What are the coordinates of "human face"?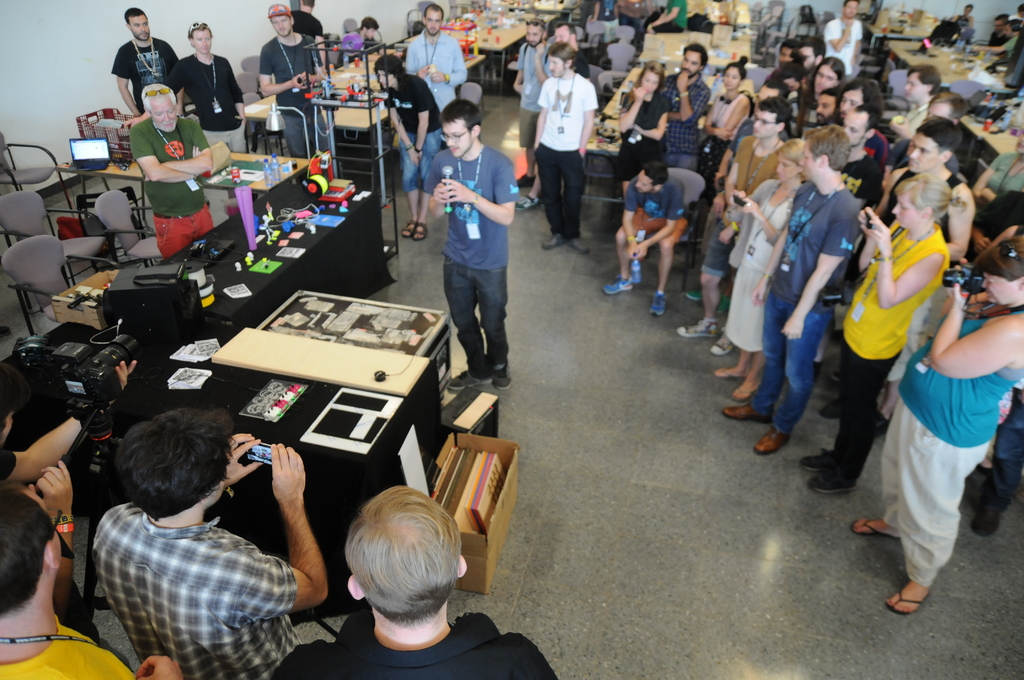
locate(552, 56, 566, 78).
